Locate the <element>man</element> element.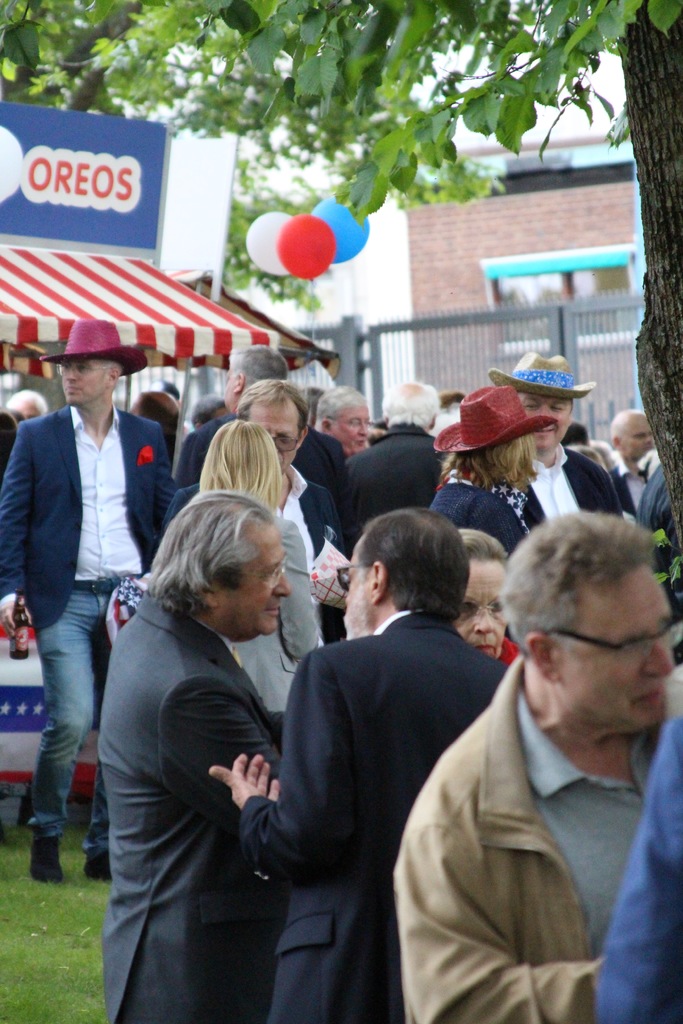
Element bbox: <region>318, 383, 377, 465</region>.
